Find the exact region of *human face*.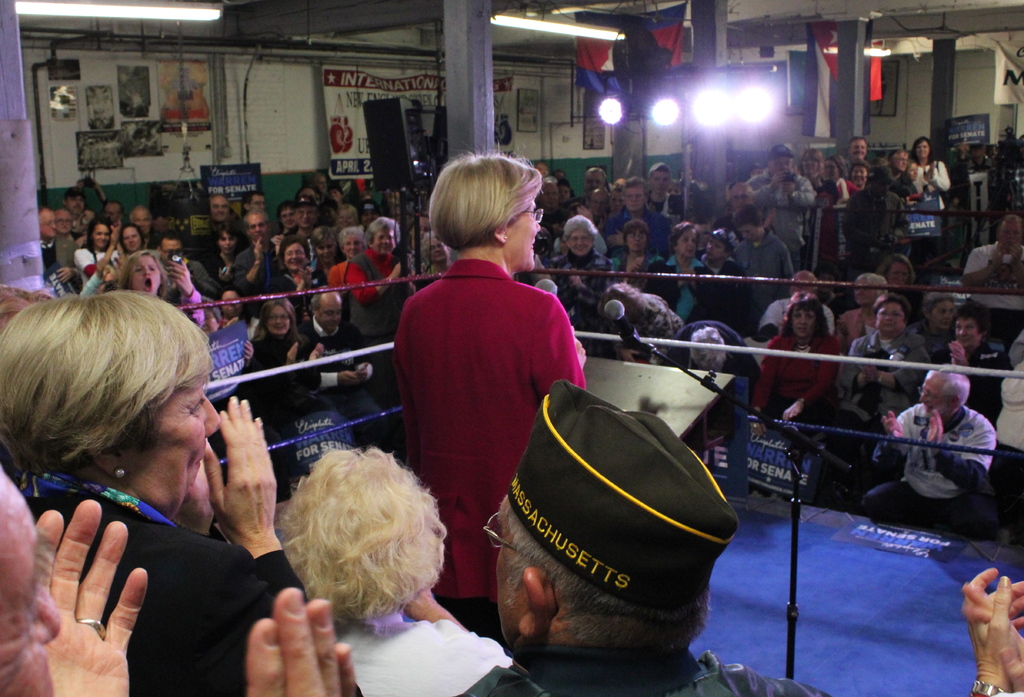
Exact region: 268, 309, 292, 331.
